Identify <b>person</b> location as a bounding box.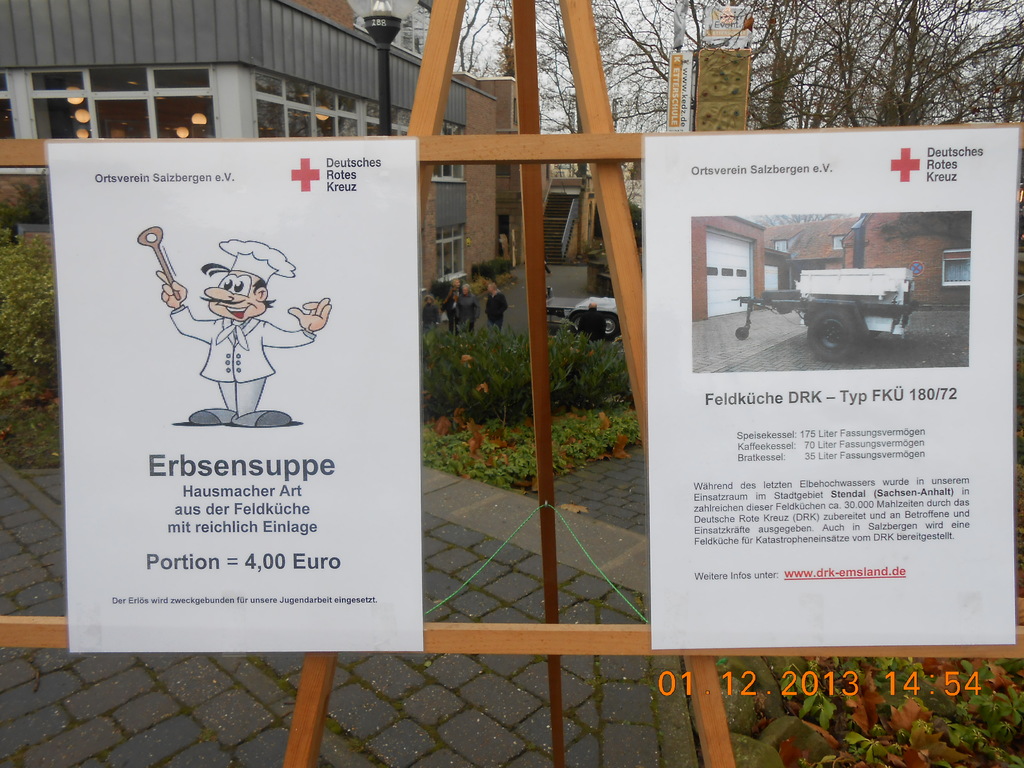
{"left": 144, "top": 215, "right": 291, "bottom": 456}.
